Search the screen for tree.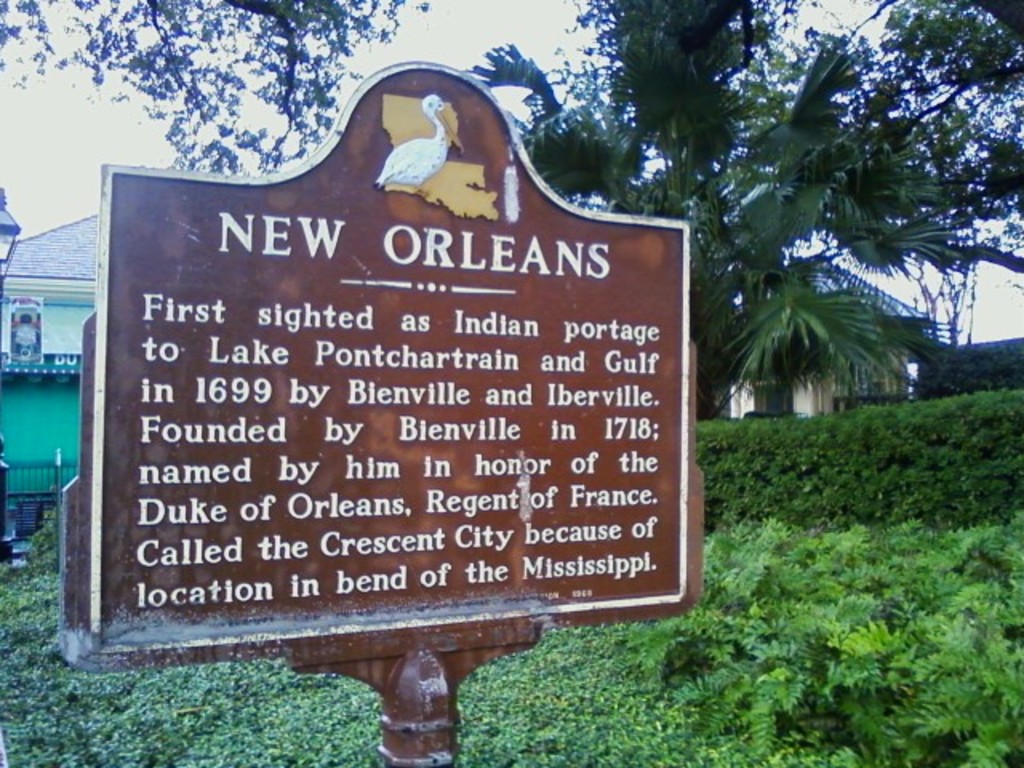
Found at [464,0,1022,418].
